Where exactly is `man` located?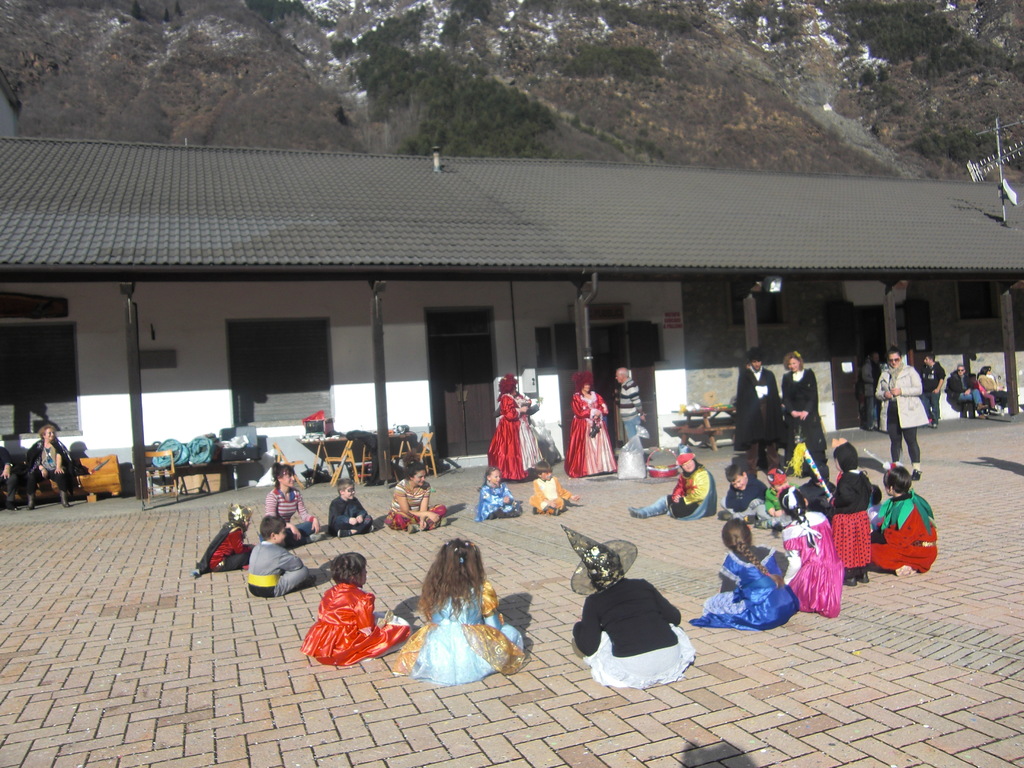
Its bounding box is l=920, t=352, r=947, b=430.
